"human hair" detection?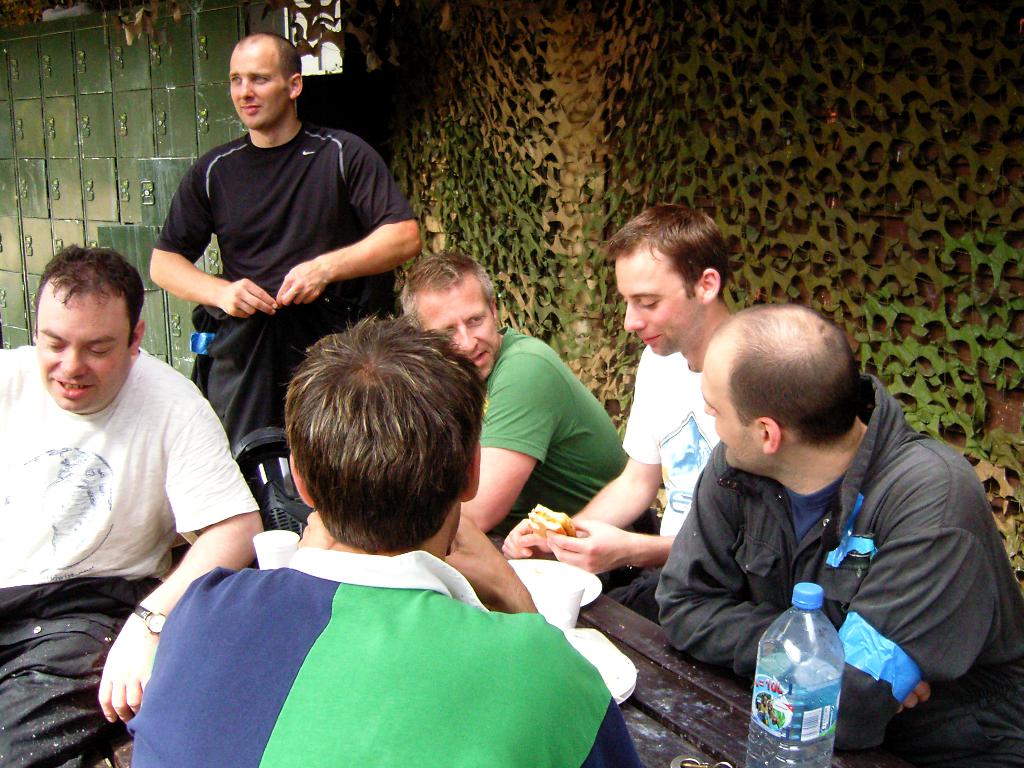
bbox(731, 311, 867, 447)
